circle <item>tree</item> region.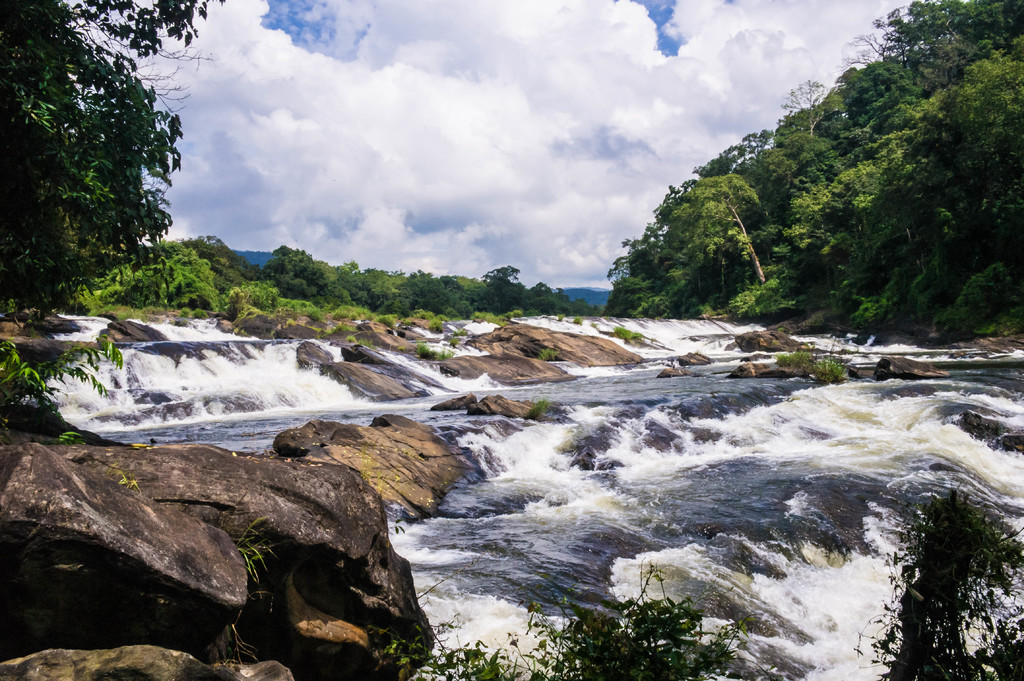
Region: region(479, 261, 522, 315).
